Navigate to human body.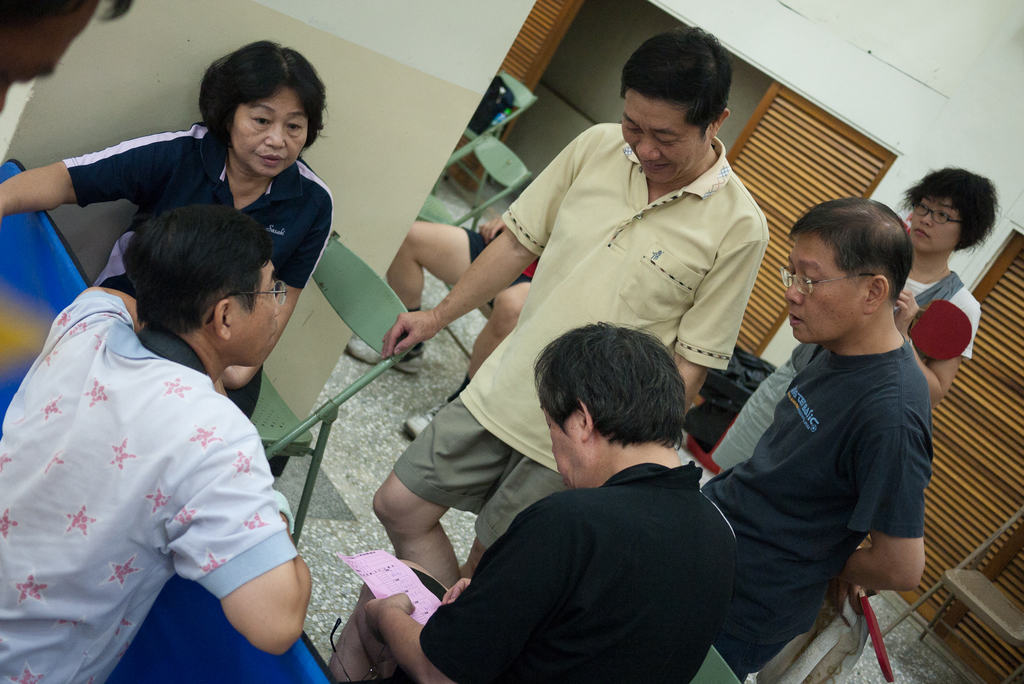
Navigation target: box=[337, 314, 742, 683].
